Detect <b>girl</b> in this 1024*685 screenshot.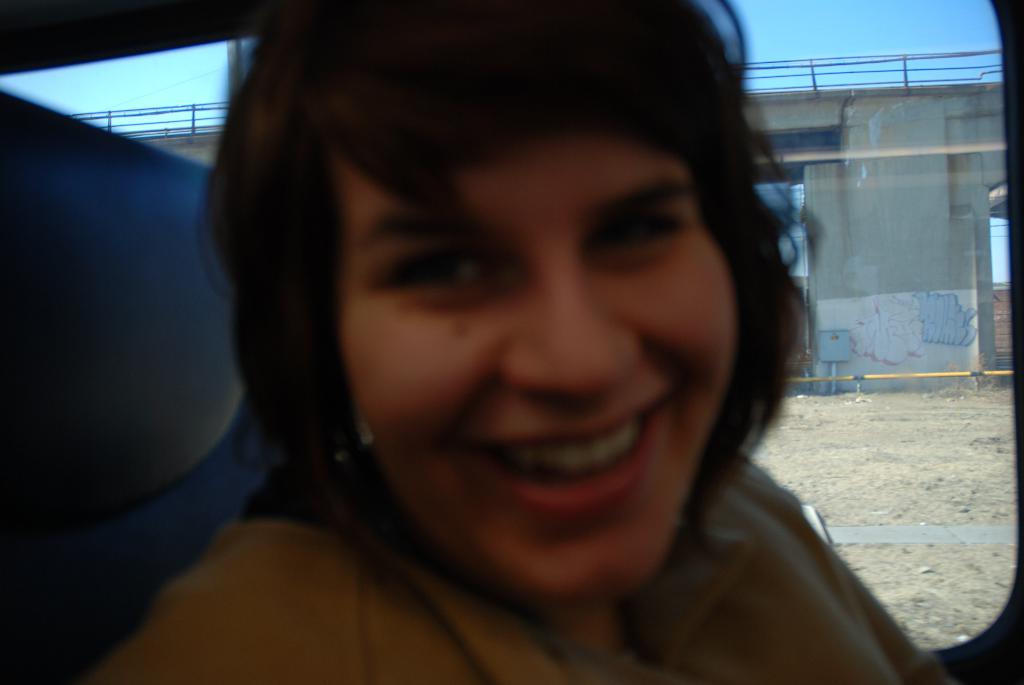
Detection: {"left": 92, "top": 0, "right": 954, "bottom": 683}.
